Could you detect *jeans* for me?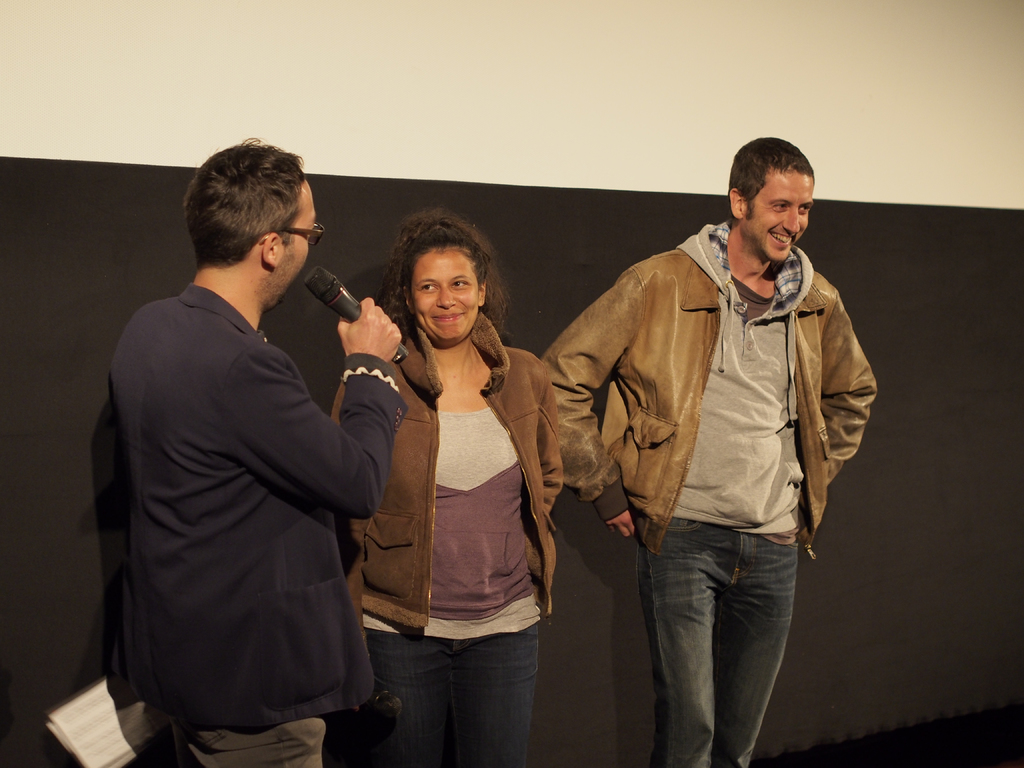
Detection result: Rect(628, 522, 813, 765).
